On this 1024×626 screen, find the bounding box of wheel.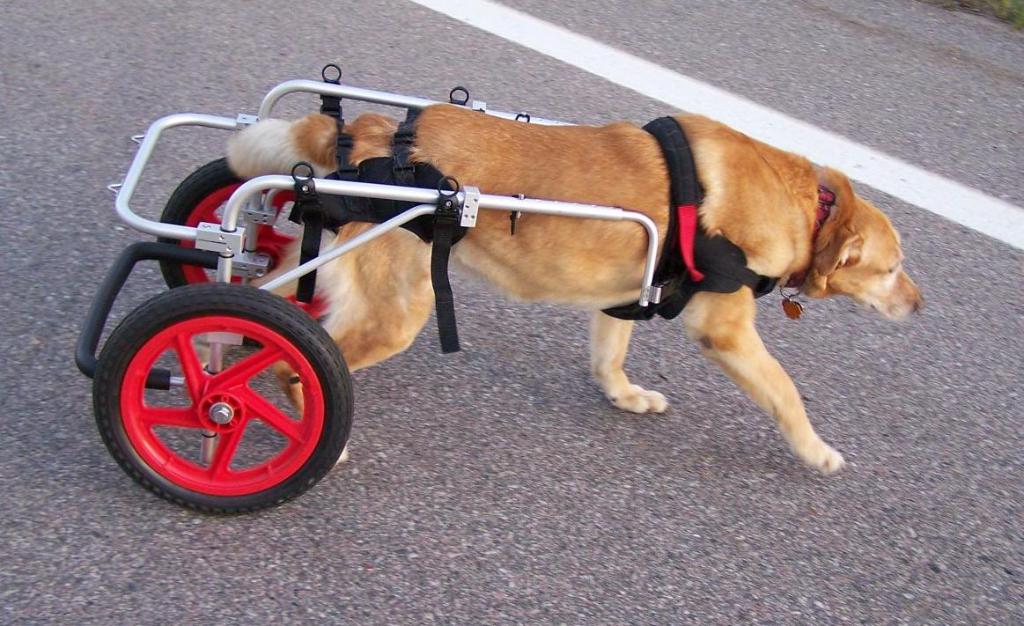
Bounding box: {"left": 154, "top": 158, "right": 332, "bottom": 348}.
